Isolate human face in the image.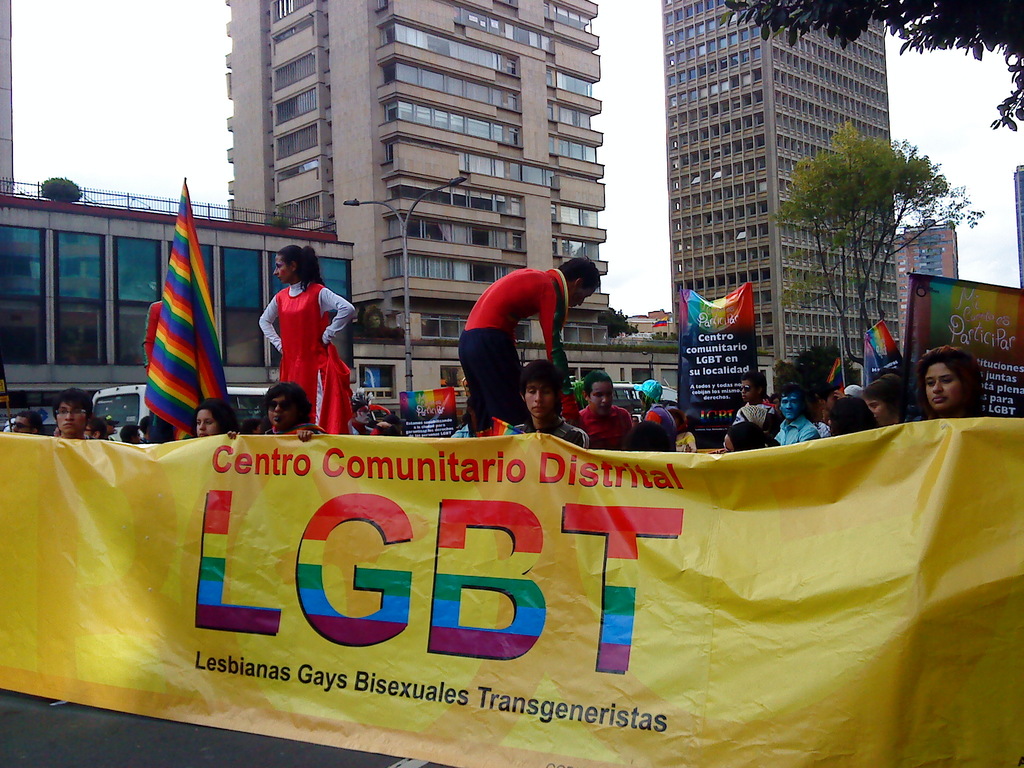
Isolated region: BBox(194, 409, 218, 436).
